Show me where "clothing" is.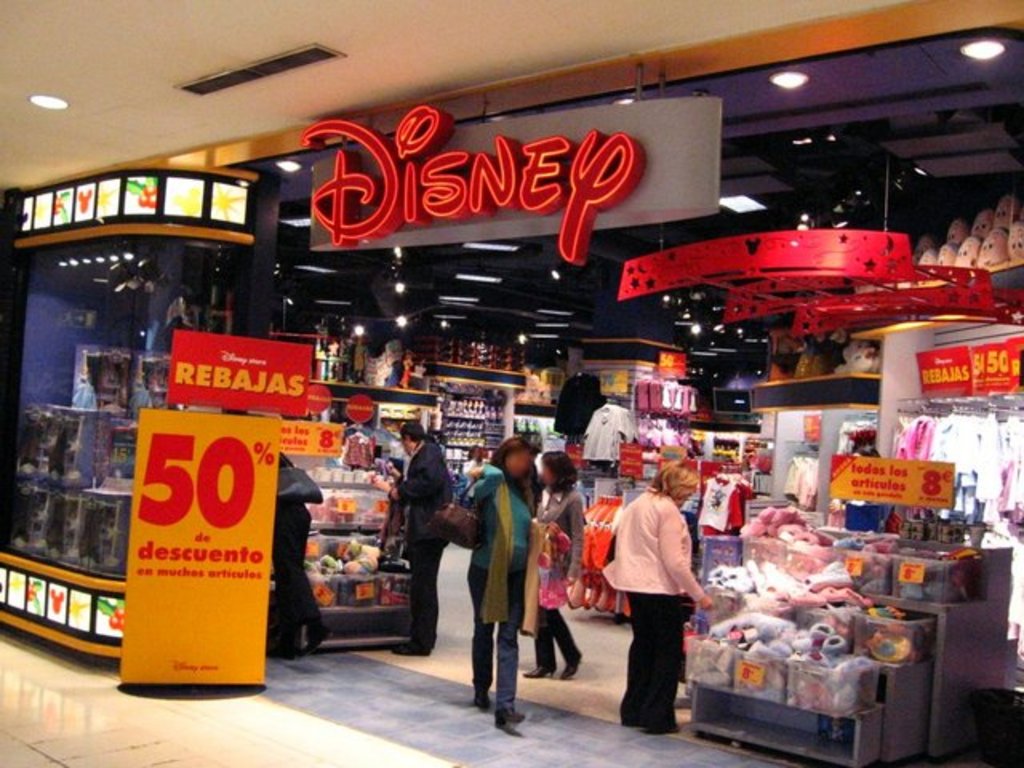
"clothing" is at l=600, t=483, r=707, b=723.
